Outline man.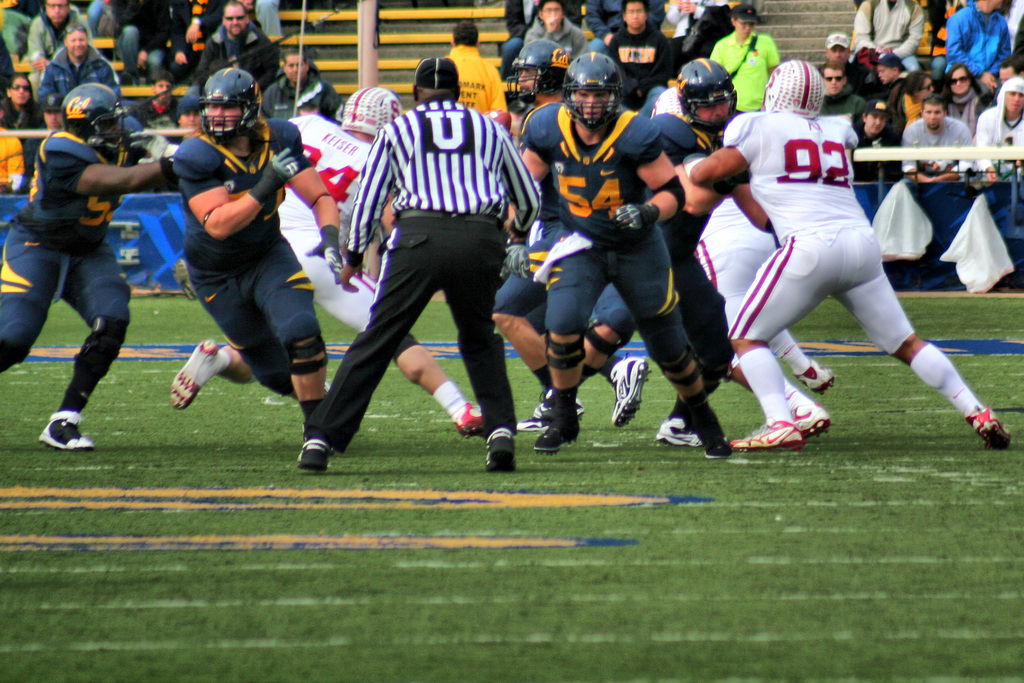
Outline: (left=497, top=50, right=737, bottom=456).
